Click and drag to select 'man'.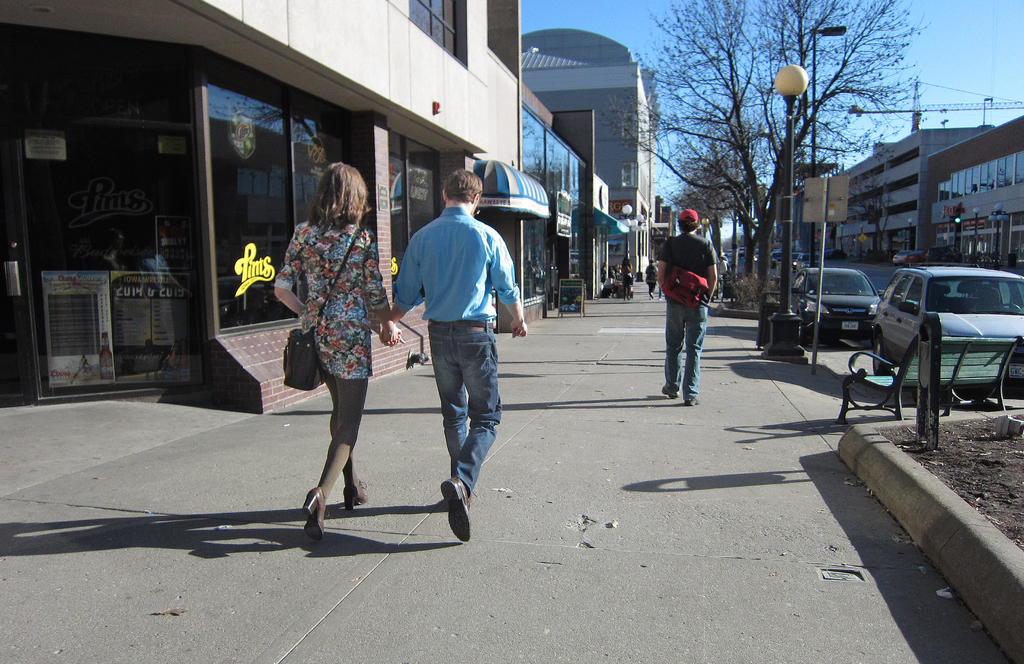
Selection: pyautogui.locateOnScreen(661, 208, 721, 406).
